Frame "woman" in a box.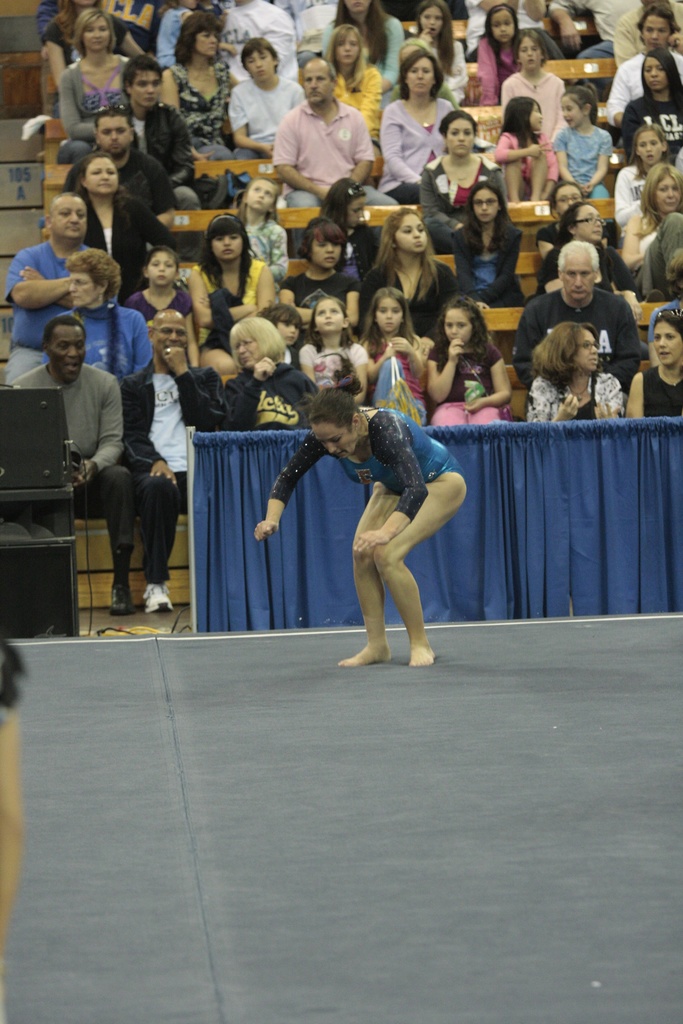
bbox(43, 0, 145, 90).
